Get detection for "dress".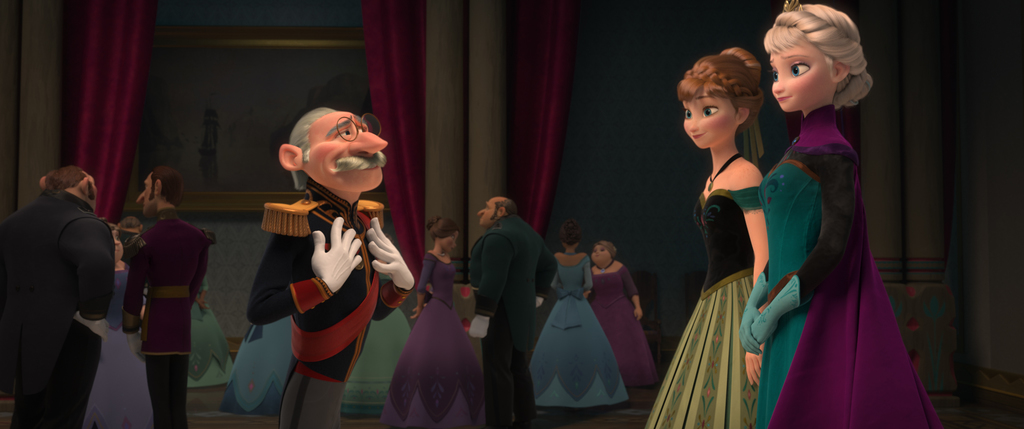
Detection: (89, 261, 149, 428).
